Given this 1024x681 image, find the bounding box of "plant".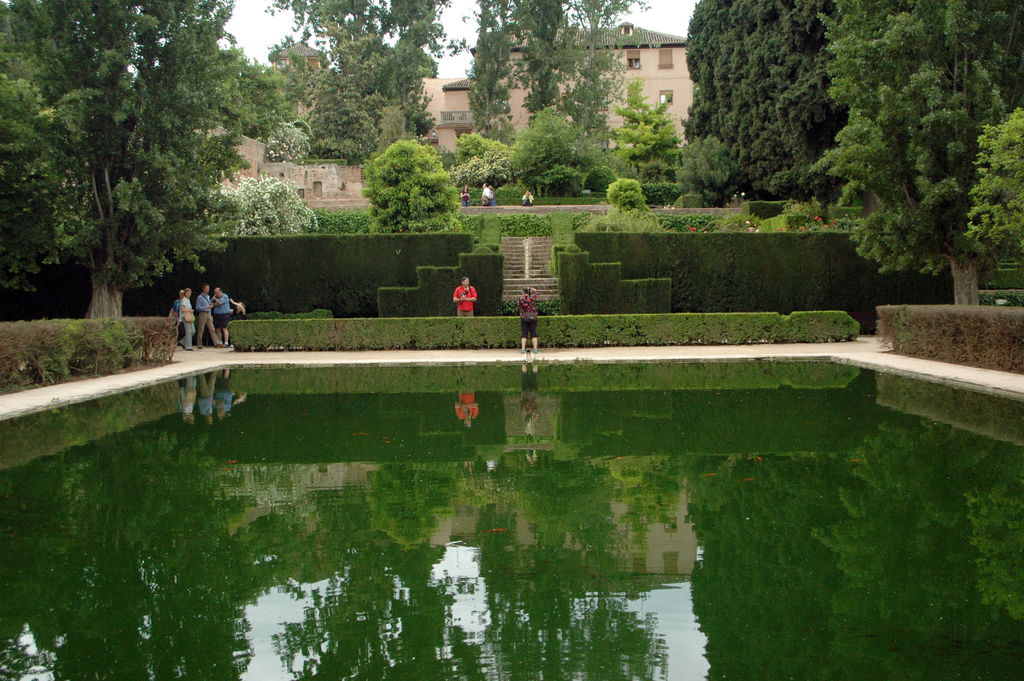
detection(746, 195, 801, 209).
